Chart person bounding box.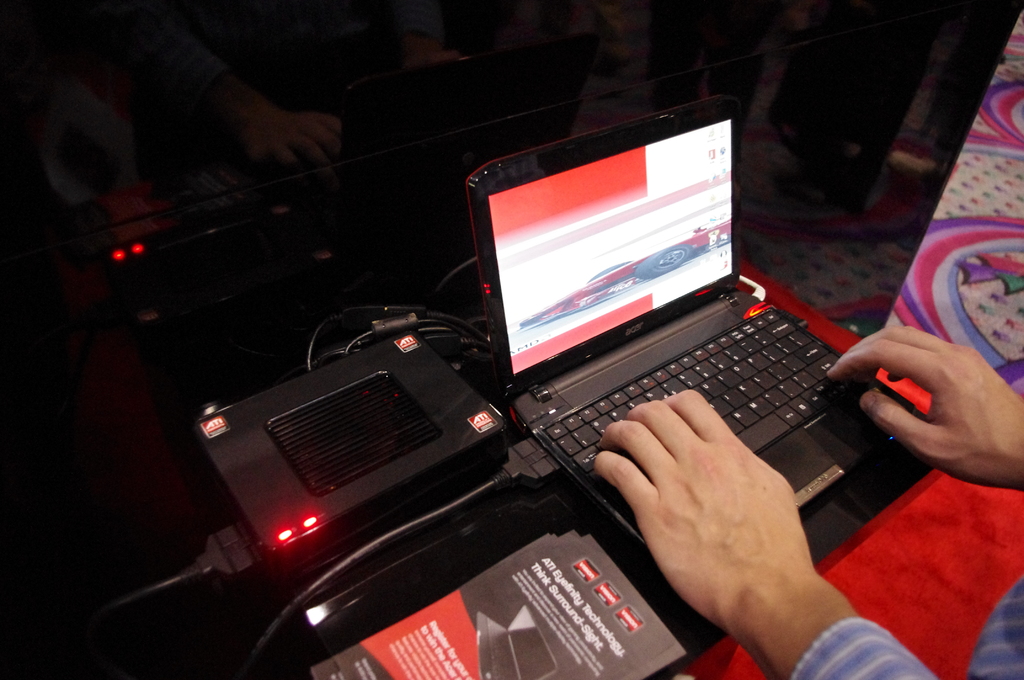
Charted: (left=593, top=326, right=1023, bottom=679).
